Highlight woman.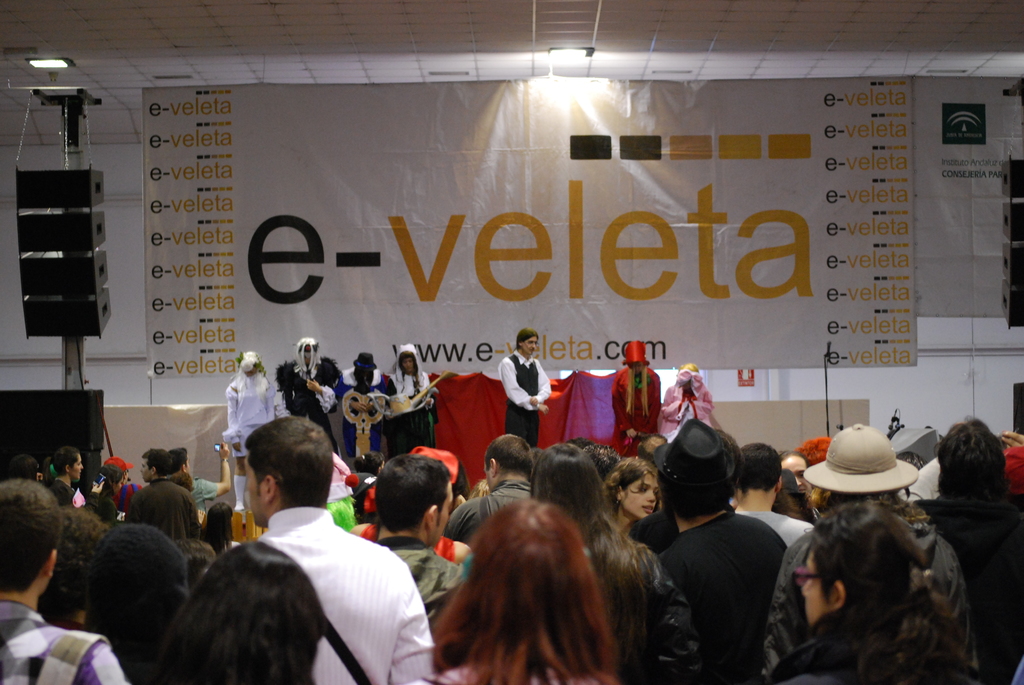
Highlighted region: l=604, t=454, r=660, b=539.
